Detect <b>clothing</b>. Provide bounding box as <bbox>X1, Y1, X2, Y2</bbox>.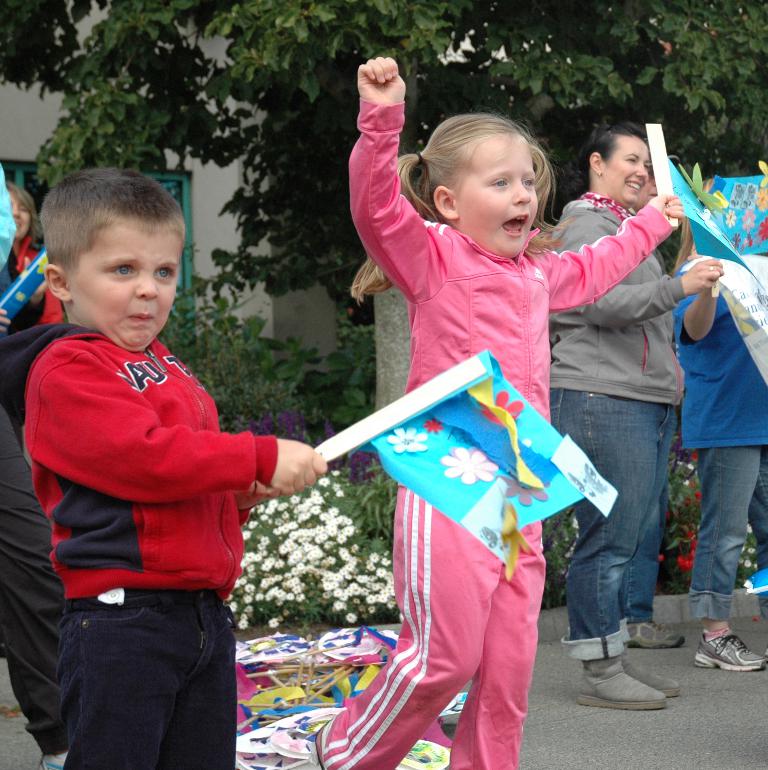
<bbox>9, 243, 46, 336</bbox>.
